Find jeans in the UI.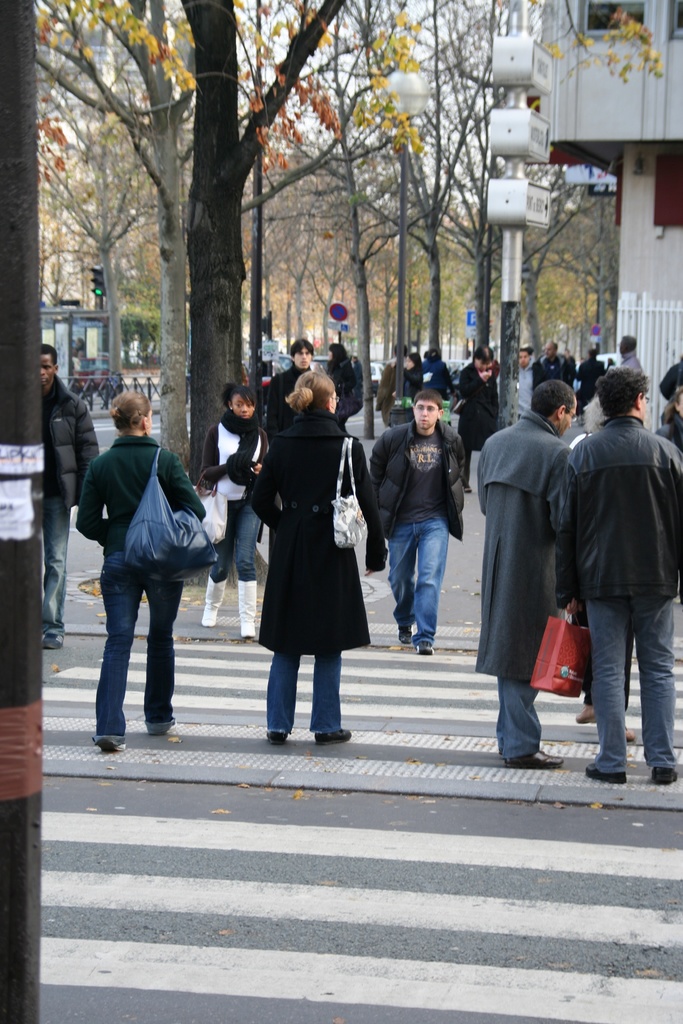
UI element at select_region(386, 516, 449, 636).
